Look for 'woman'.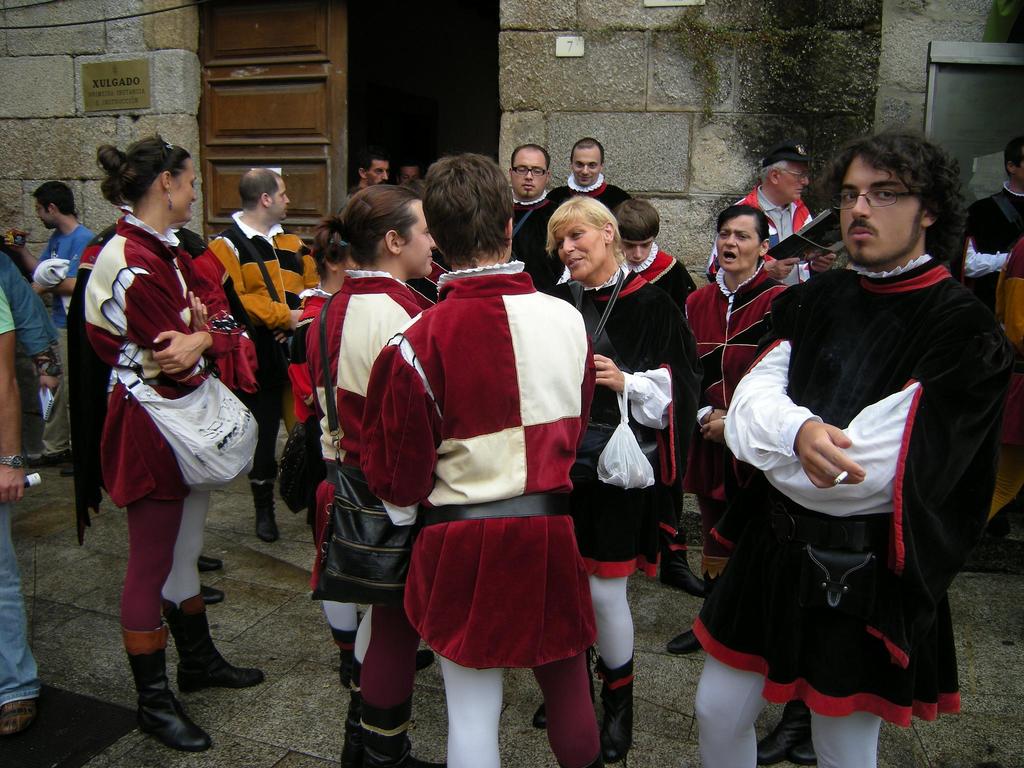
Found: [x1=531, y1=198, x2=684, y2=767].
